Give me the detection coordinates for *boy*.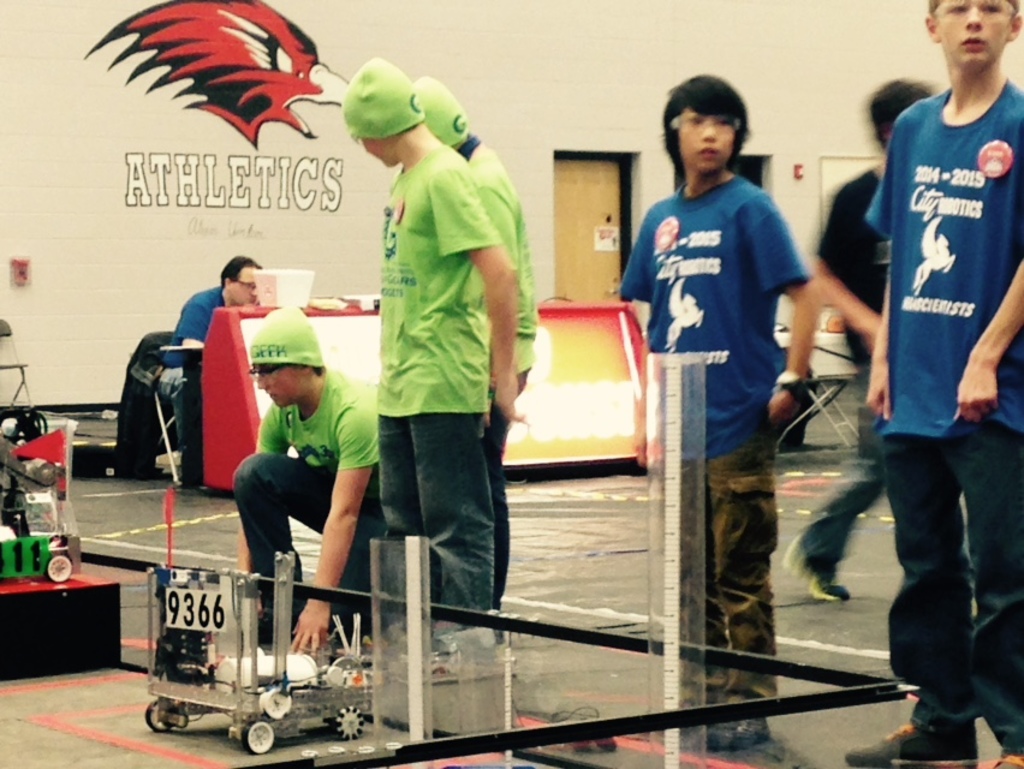
[841,0,1023,768].
